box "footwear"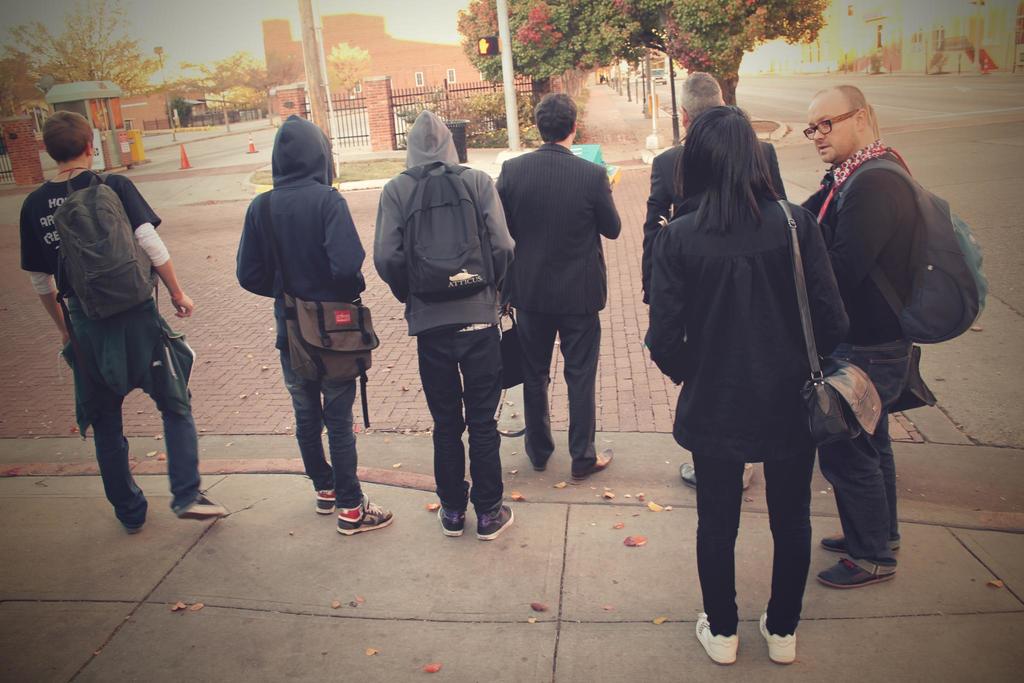
317/488/335/514
